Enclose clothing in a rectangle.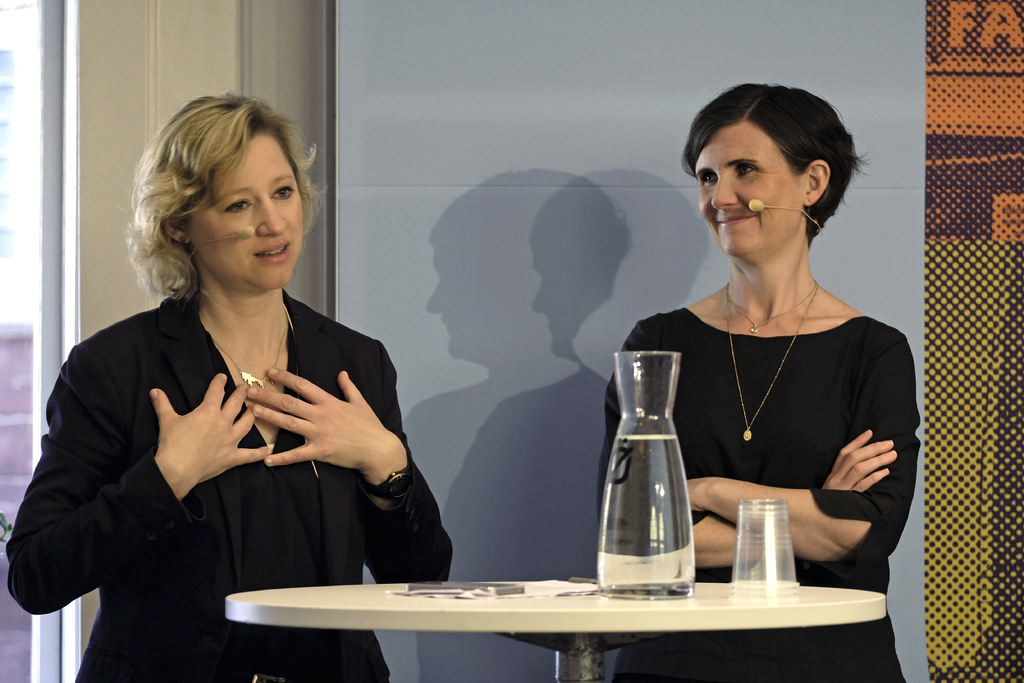
BBox(593, 302, 918, 682).
